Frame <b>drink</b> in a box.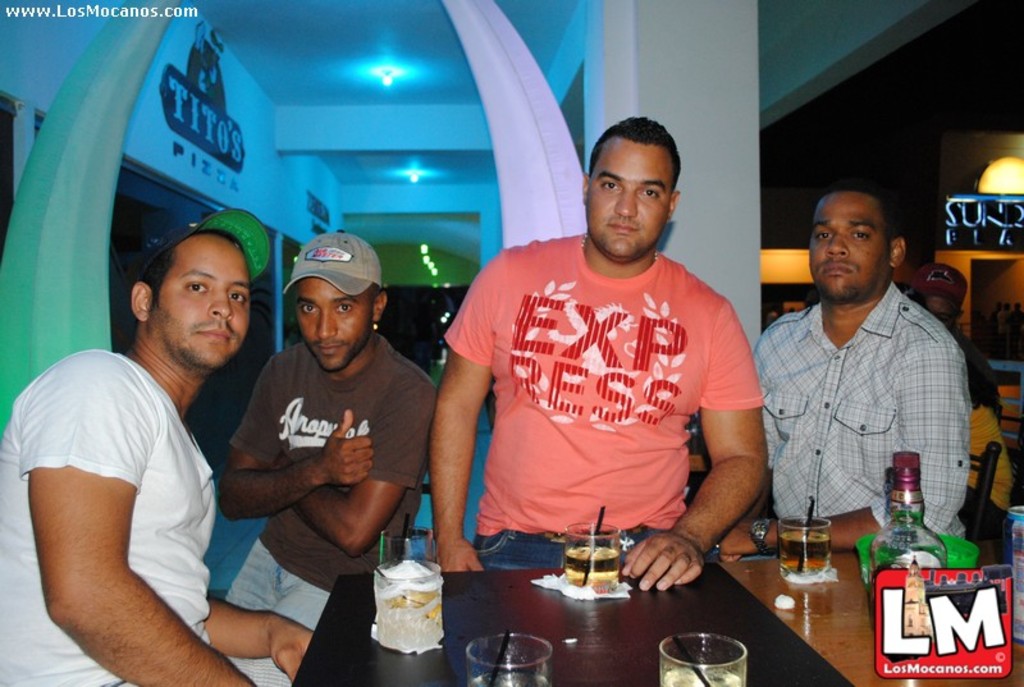
383, 580, 447, 650.
